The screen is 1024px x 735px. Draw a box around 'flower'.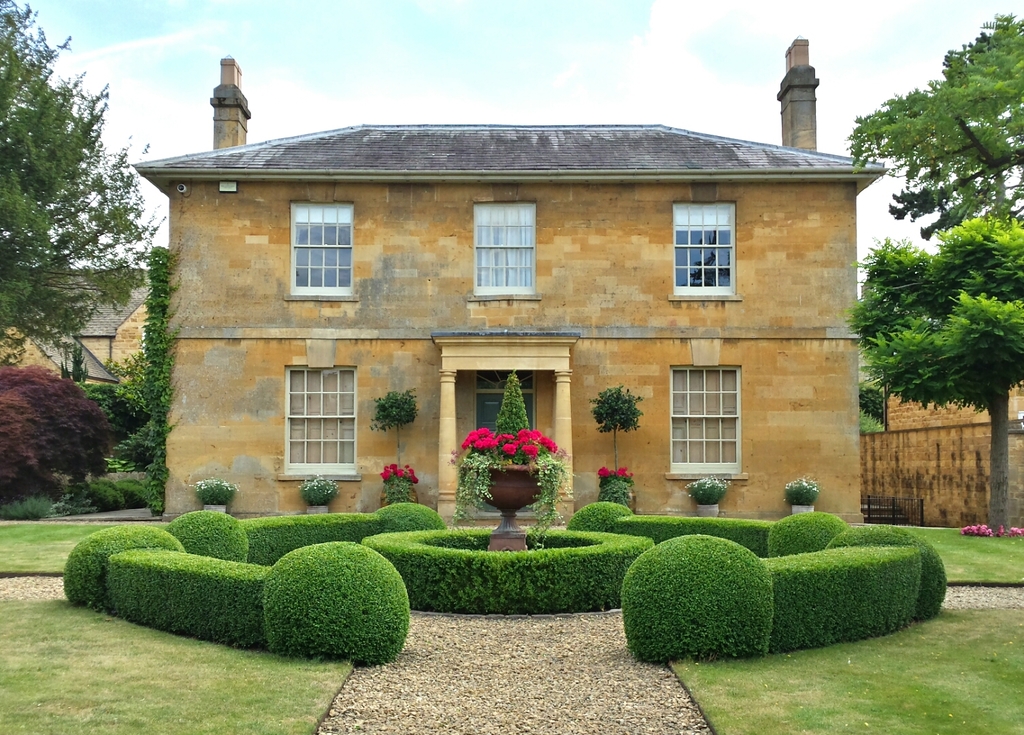
961, 520, 988, 536.
